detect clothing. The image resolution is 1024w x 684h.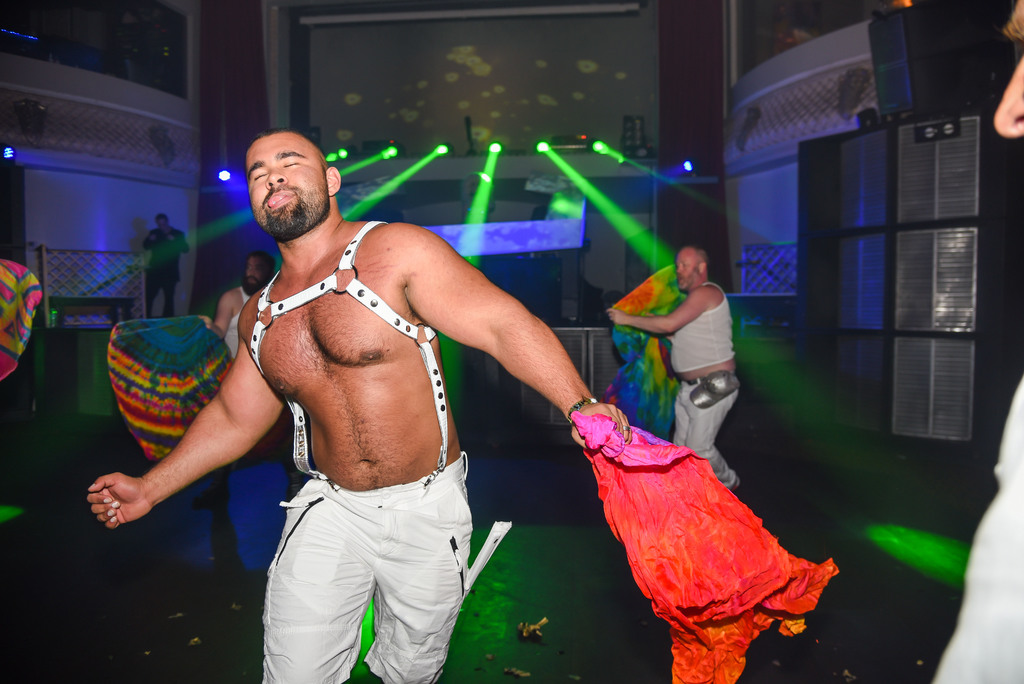
left=930, top=377, right=1023, bottom=683.
